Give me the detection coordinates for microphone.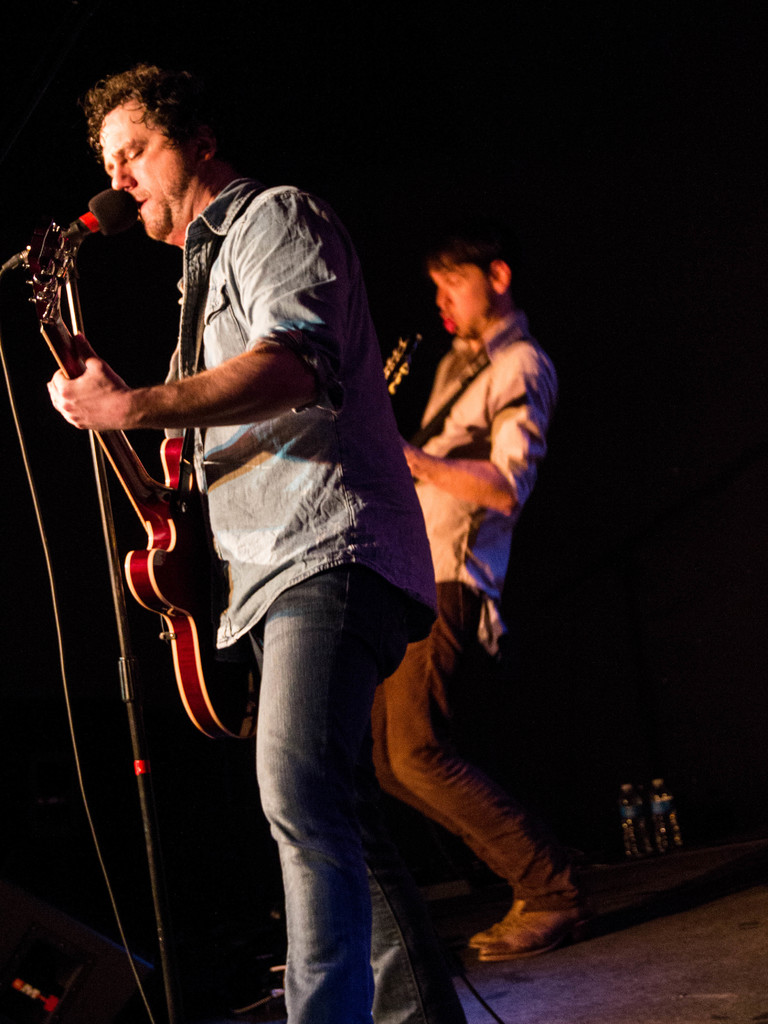
[left=26, top=176, right=111, bottom=274].
